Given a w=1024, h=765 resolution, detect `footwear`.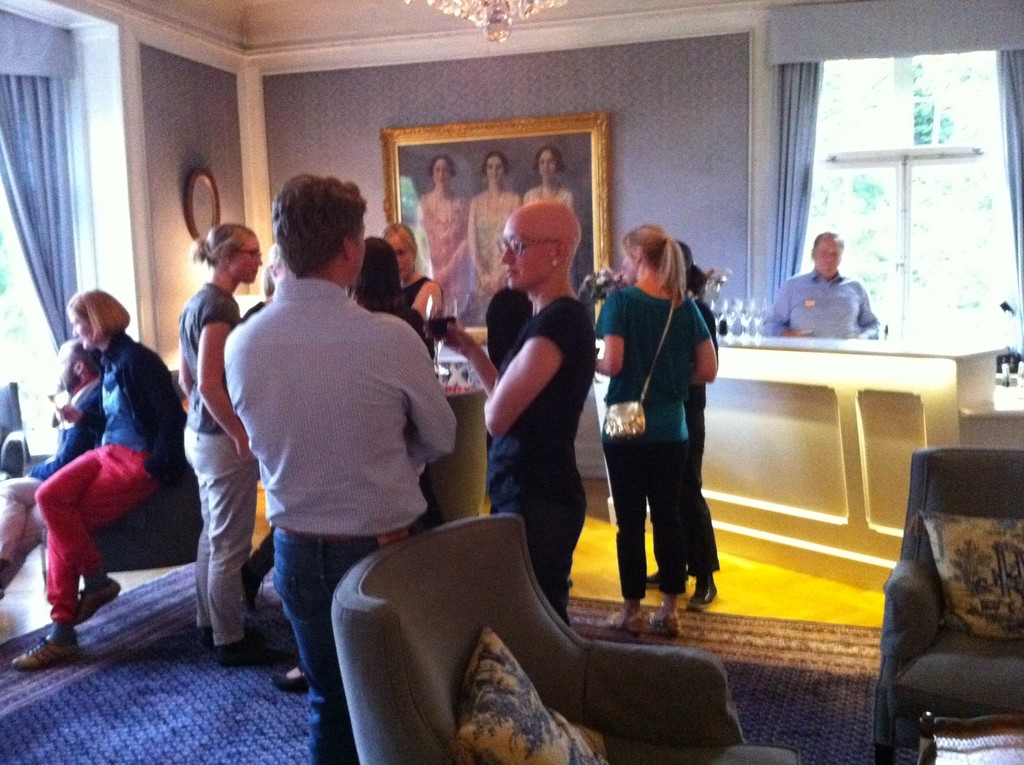
<box>13,637,79,670</box>.
